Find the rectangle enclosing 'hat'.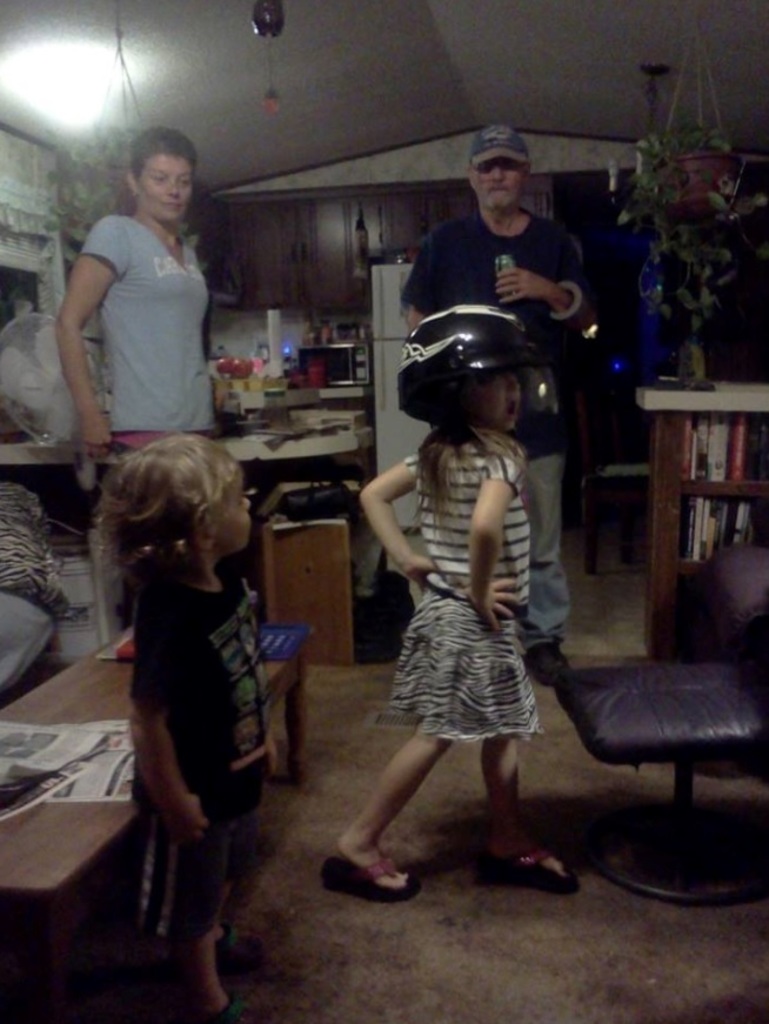
(left=468, top=120, right=530, bottom=168).
